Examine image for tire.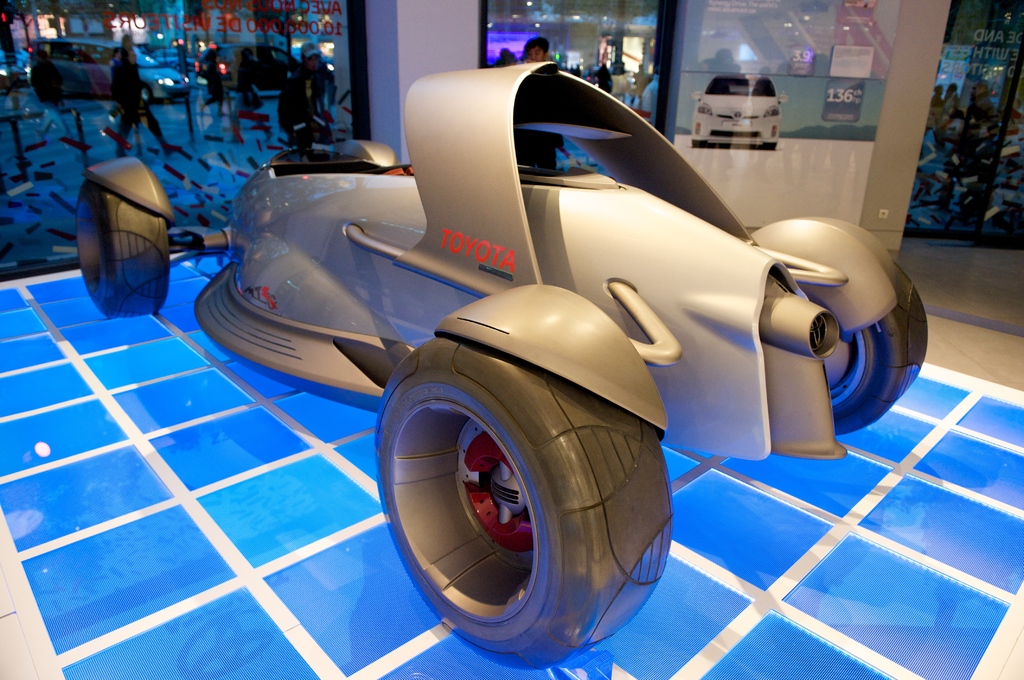
Examination result: detection(75, 183, 171, 320).
